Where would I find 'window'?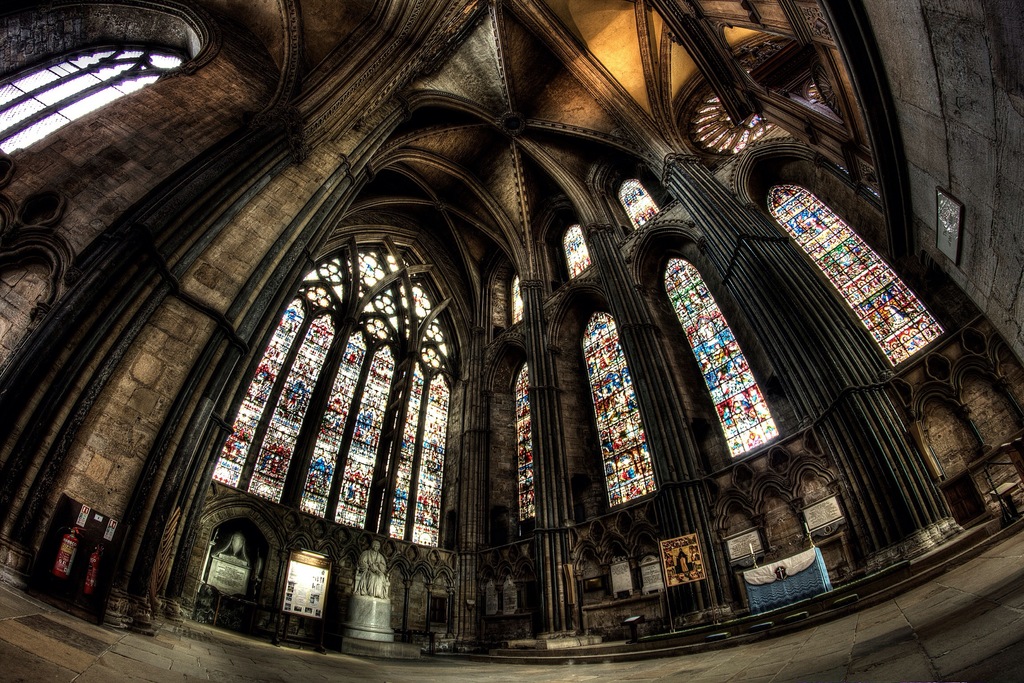
At 208 243 454 550.
